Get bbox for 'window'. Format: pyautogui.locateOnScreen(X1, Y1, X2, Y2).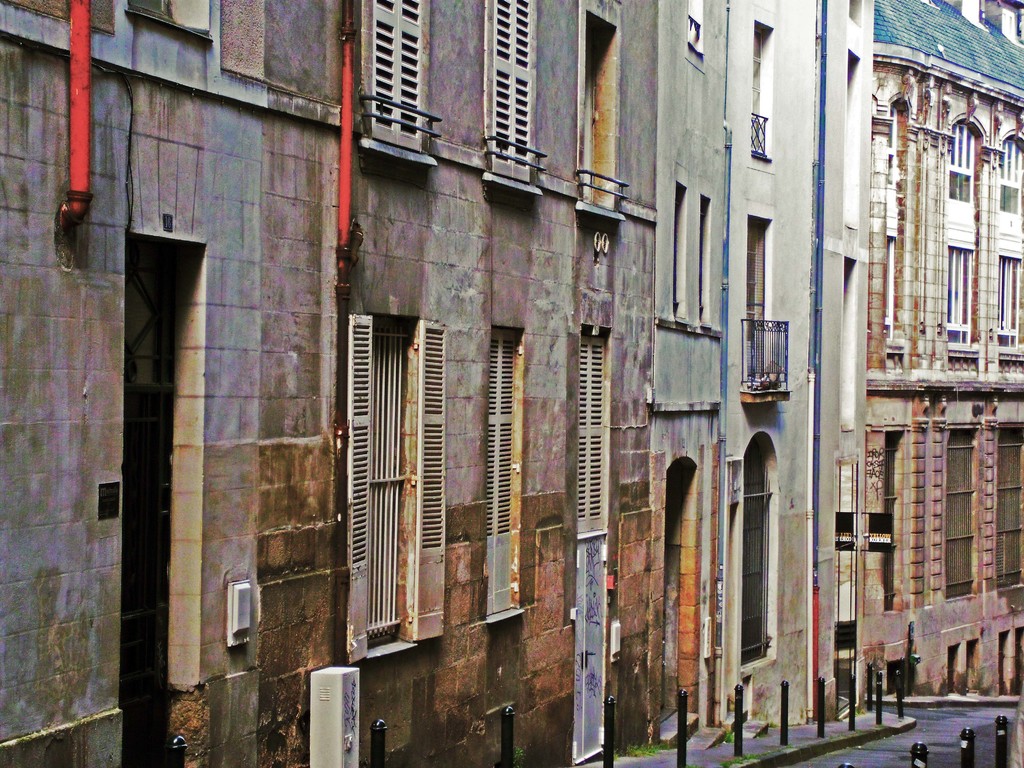
pyautogui.locateOnScreen(940, 426, 981, 605).
